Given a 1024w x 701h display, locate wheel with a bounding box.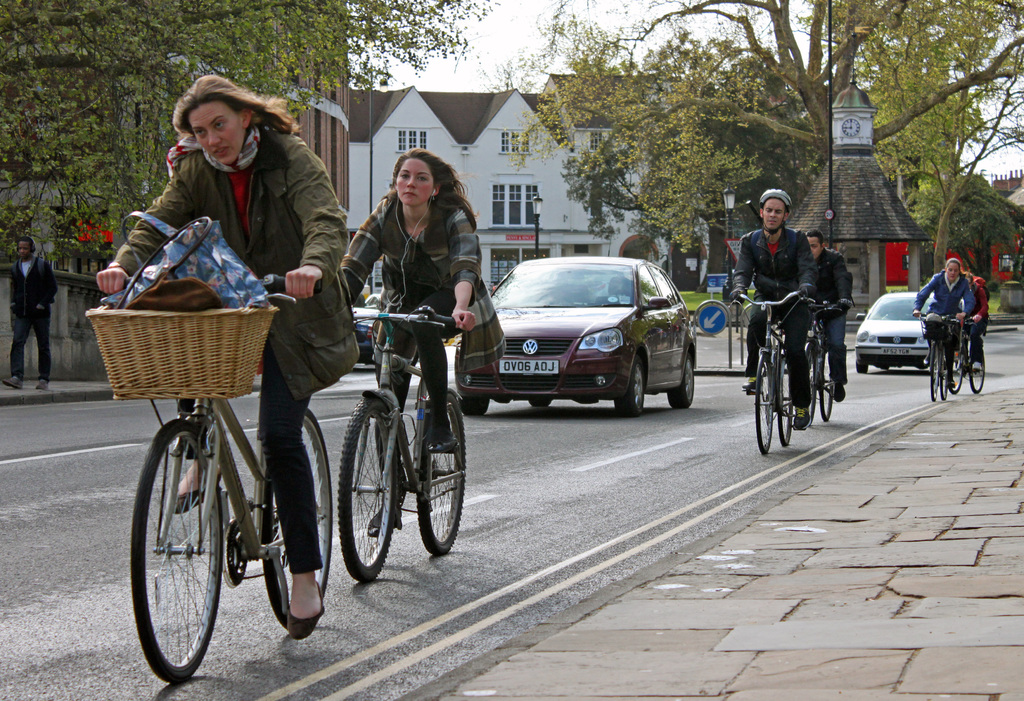
Located: [614,361,644,417].
